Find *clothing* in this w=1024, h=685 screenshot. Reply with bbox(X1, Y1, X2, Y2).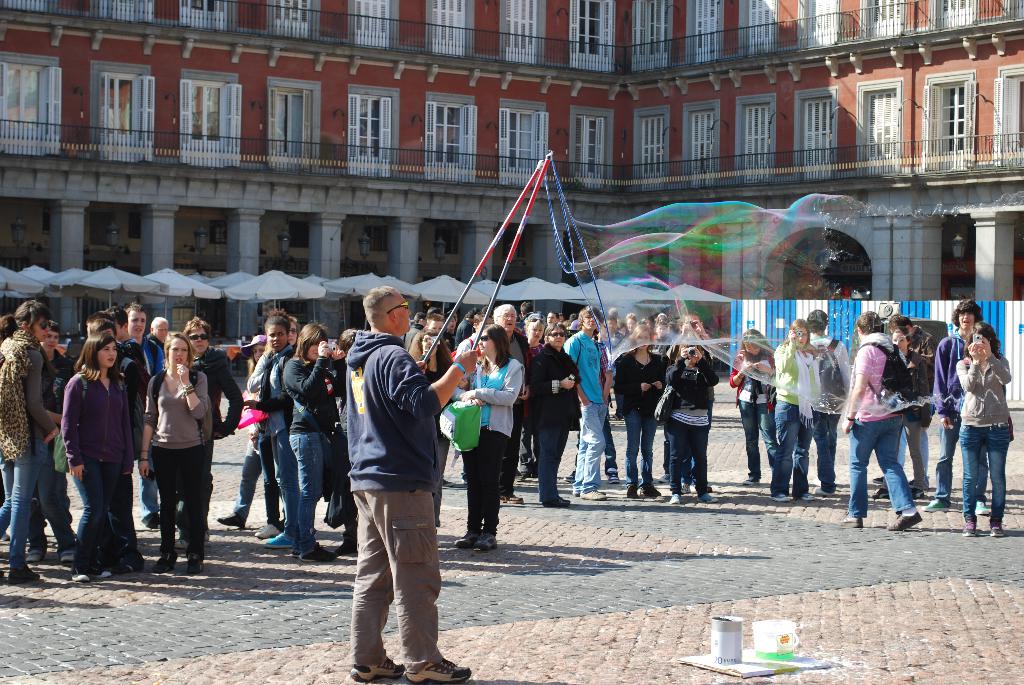
bbox(938, 331, 970, 494).
